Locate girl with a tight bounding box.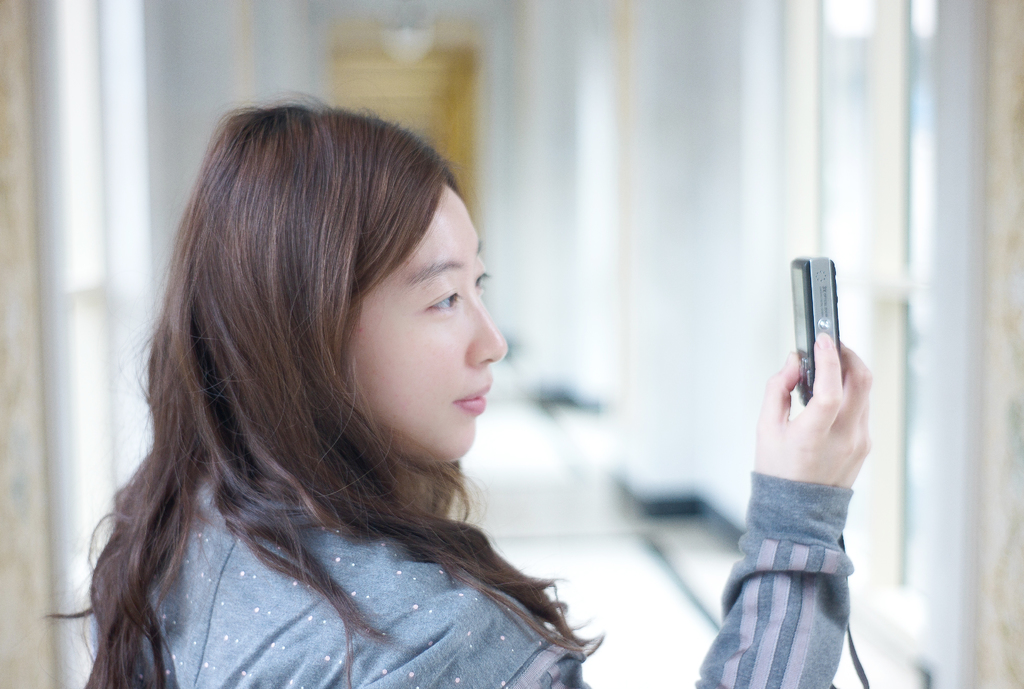
box(49, 89, 872, 686).
